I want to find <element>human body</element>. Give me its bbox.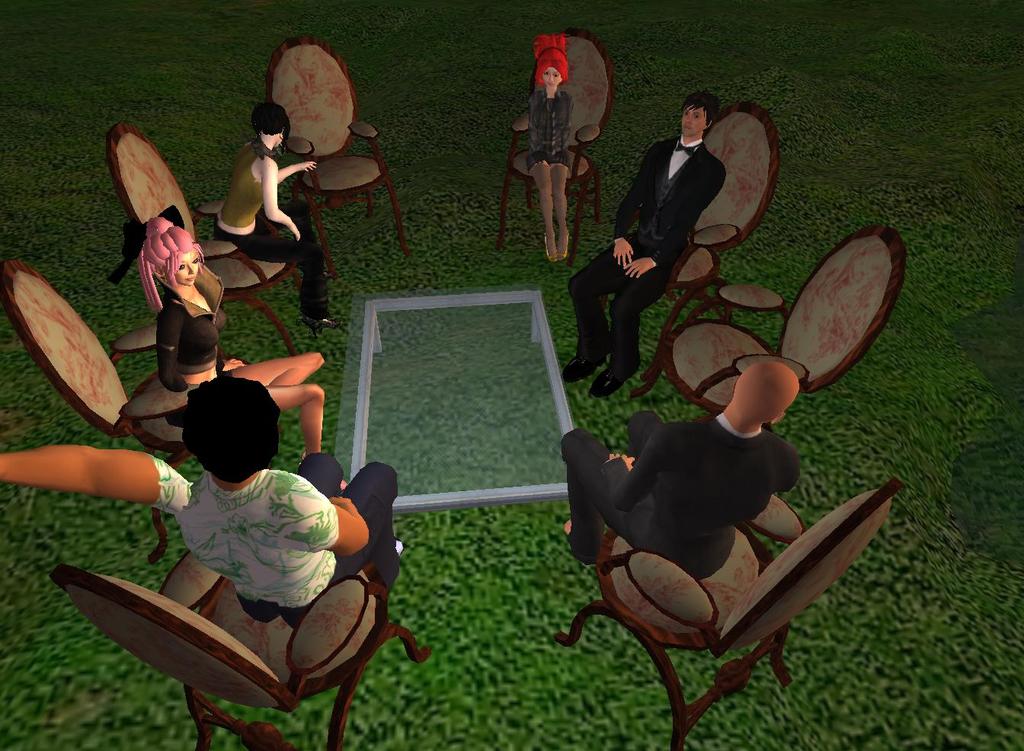
region(523, 85, 572, 259).
